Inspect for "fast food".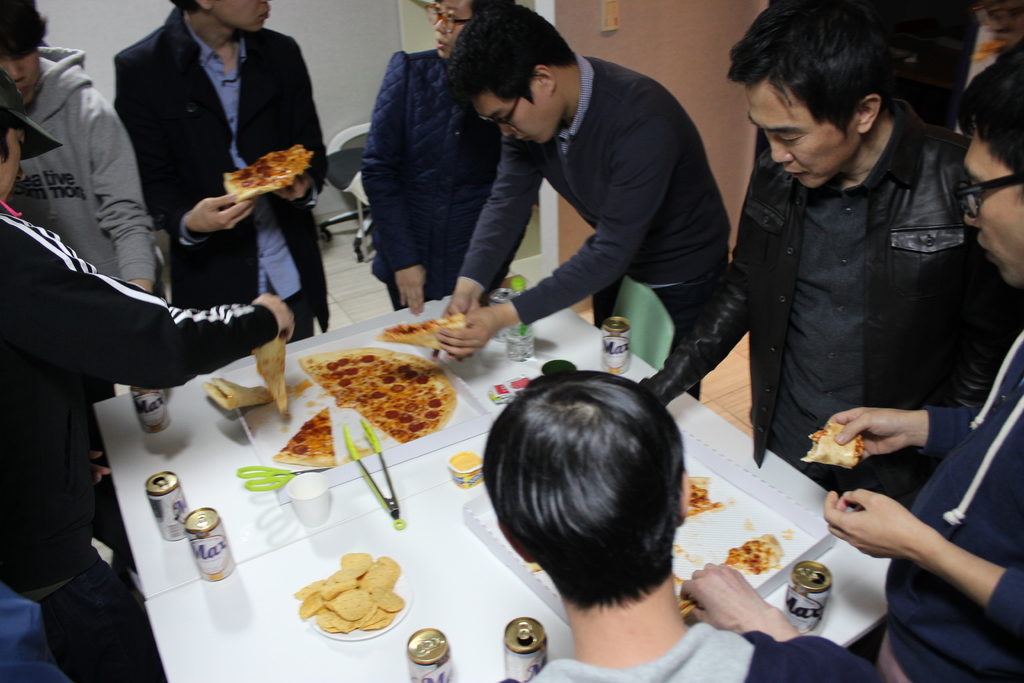
Inspection: box(724, 536, 778, 575).
